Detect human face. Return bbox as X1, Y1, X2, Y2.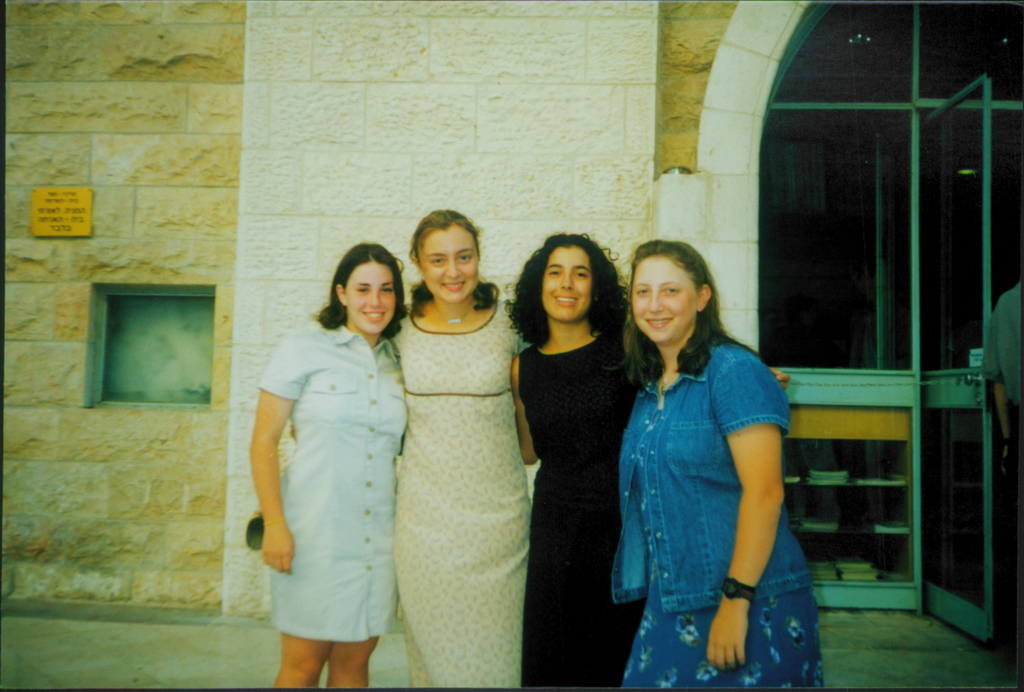
540, 245, 596, 321.
